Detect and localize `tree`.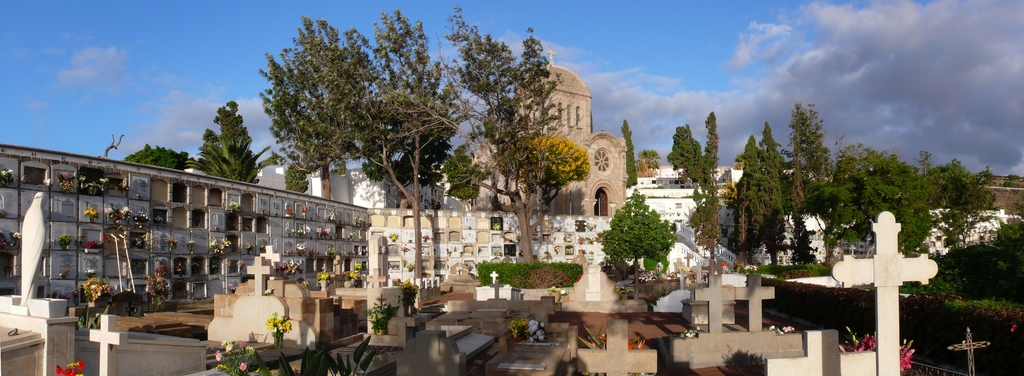
Localized at crop(621, 115, 637, 188).
